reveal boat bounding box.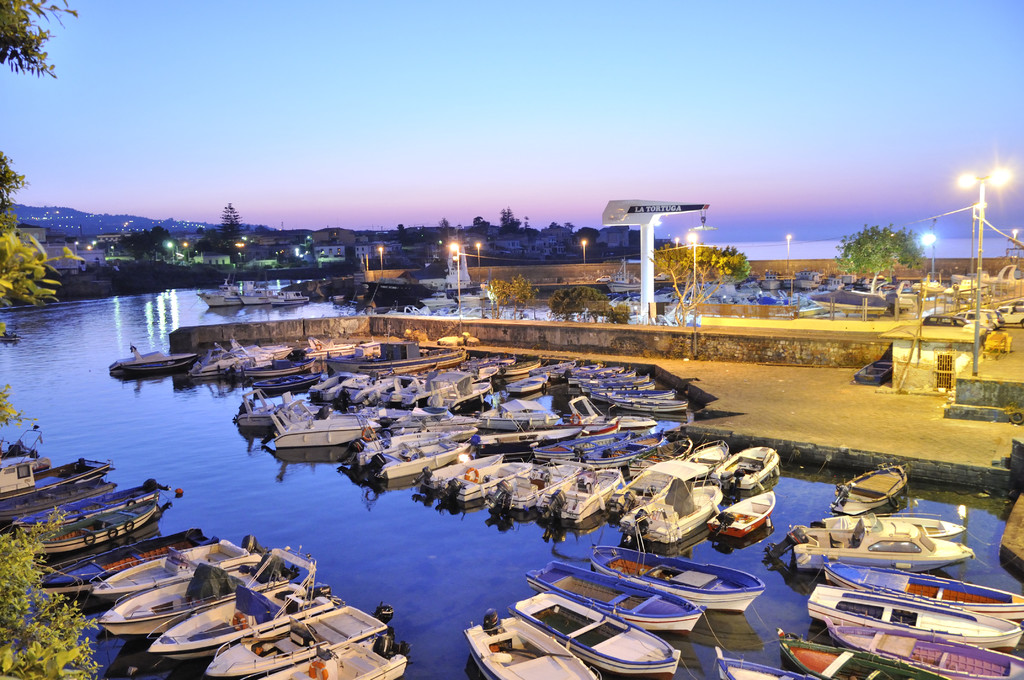
Revealed: [203,601,394,679].
